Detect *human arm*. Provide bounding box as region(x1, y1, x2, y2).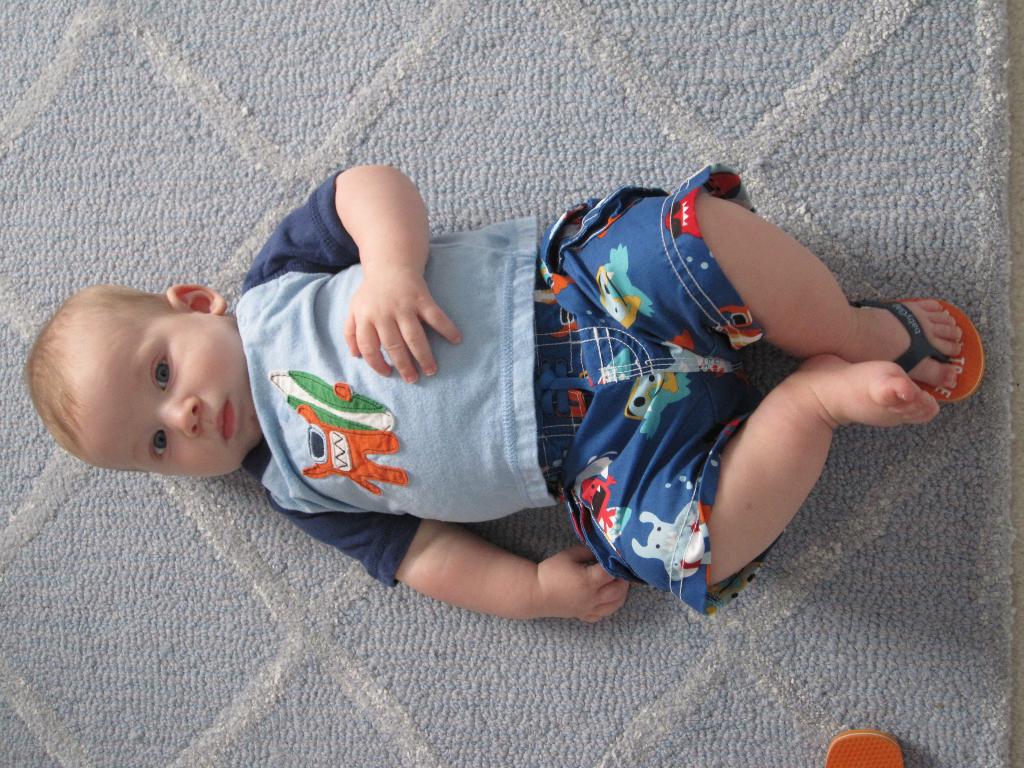
region(257, 491, 629, 625).
